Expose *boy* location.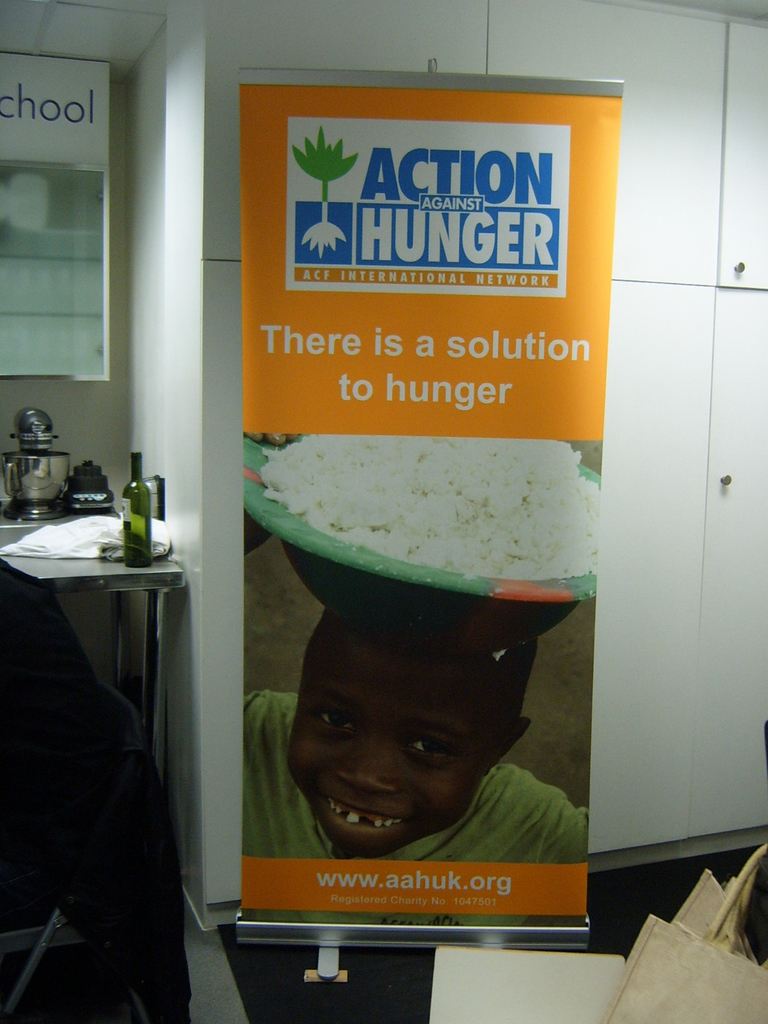
Exposed at (x1=226, y1=467, x2=616, y2=876).
